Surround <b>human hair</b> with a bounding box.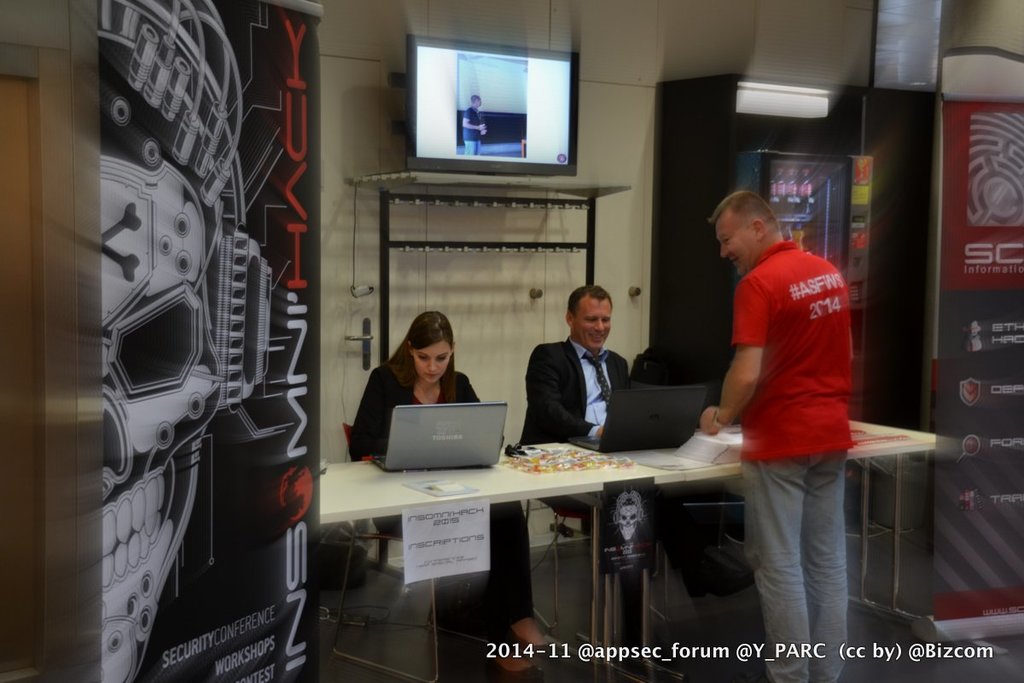
[left=468, top=97, right=480, bottom=102].
